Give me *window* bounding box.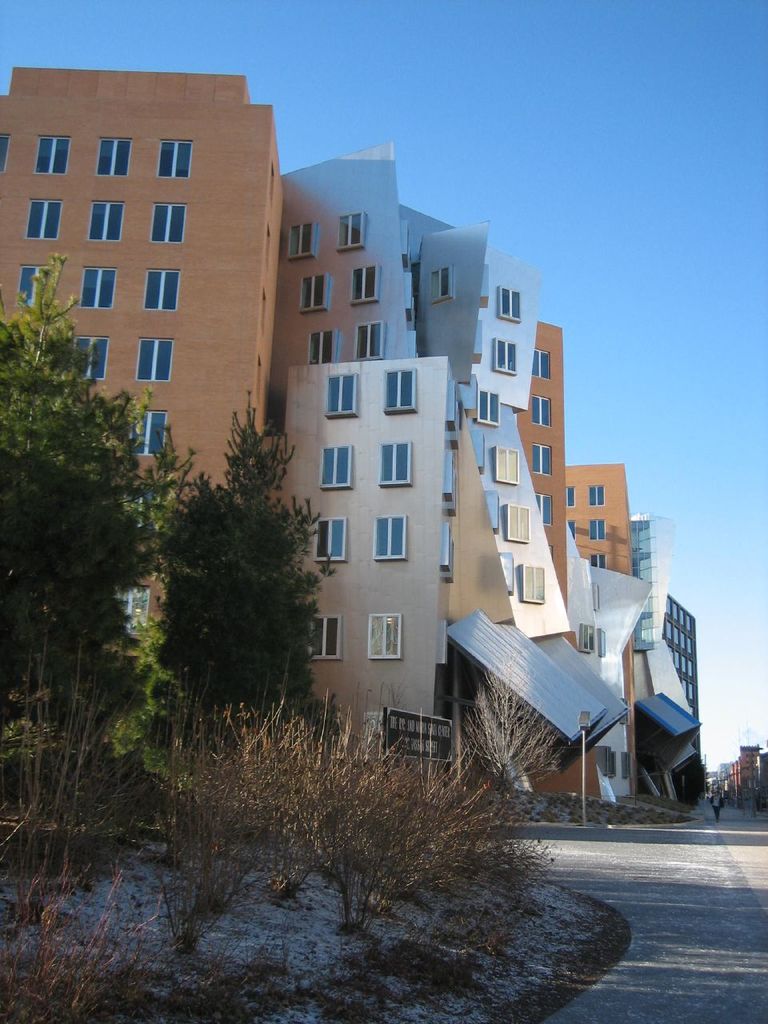
110 586 147 631.
